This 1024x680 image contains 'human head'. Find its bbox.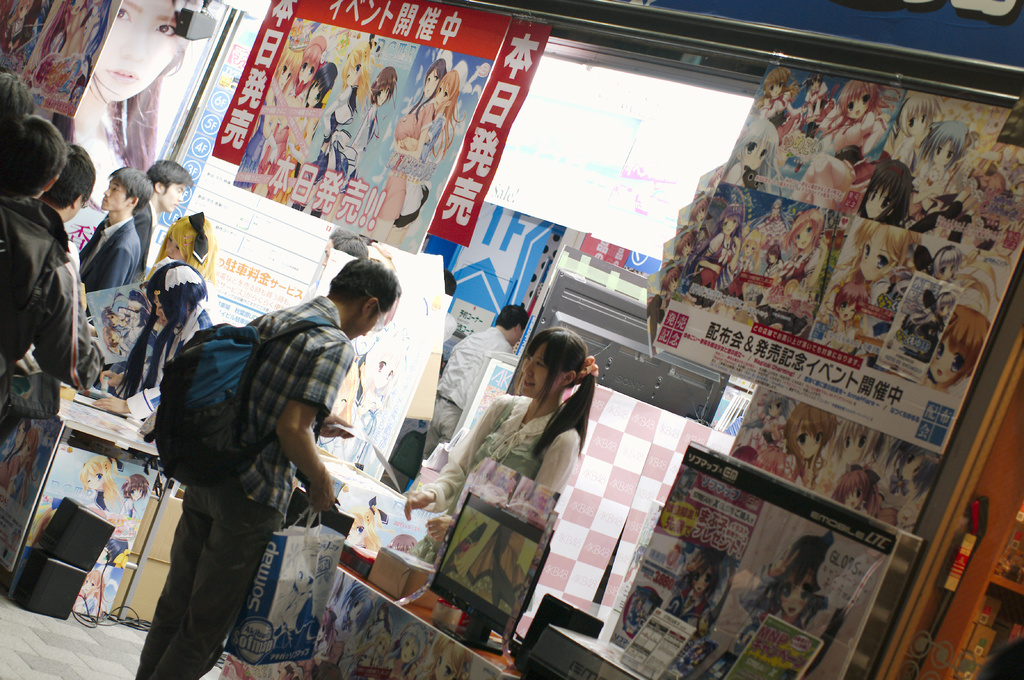
select_region(936, 291, 956, 315).
